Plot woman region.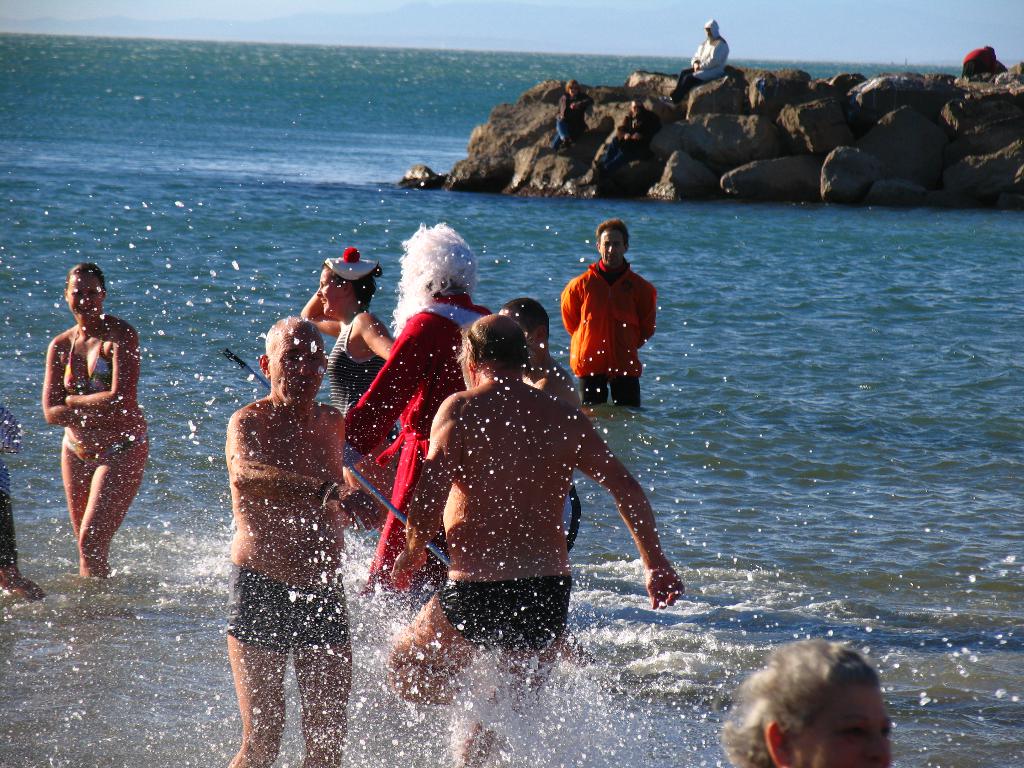
Plotted at [left=29, top=244, right=150, bottom=594].
